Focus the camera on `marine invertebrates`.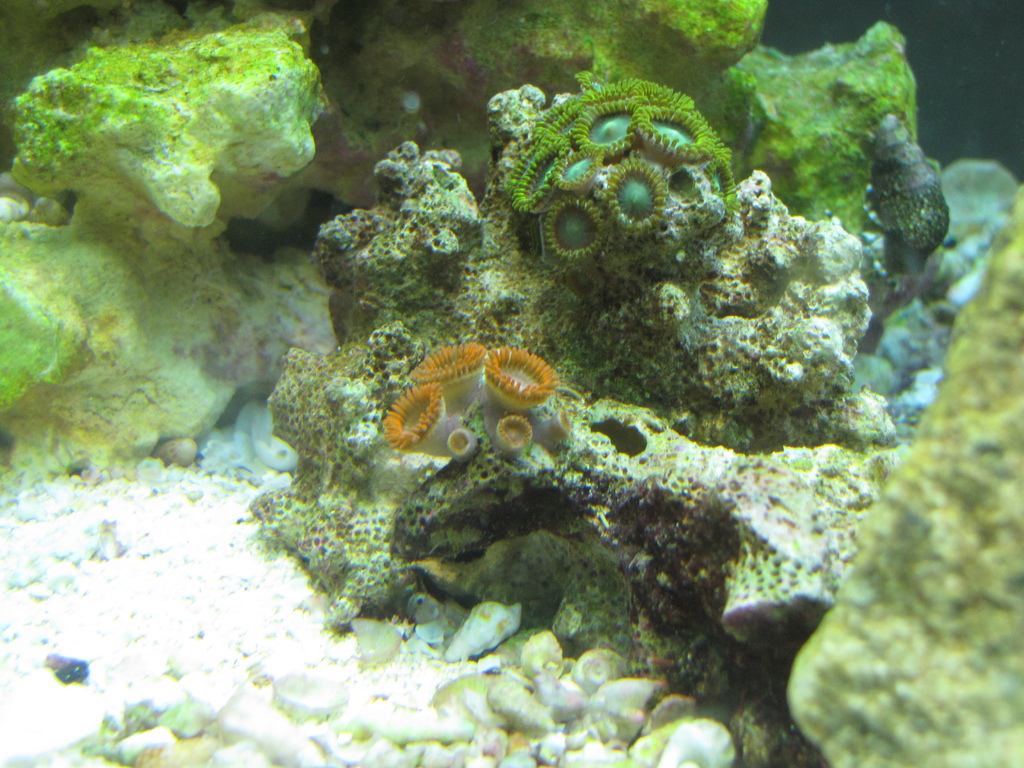
Focus region: (643, 717, 744, 767).
